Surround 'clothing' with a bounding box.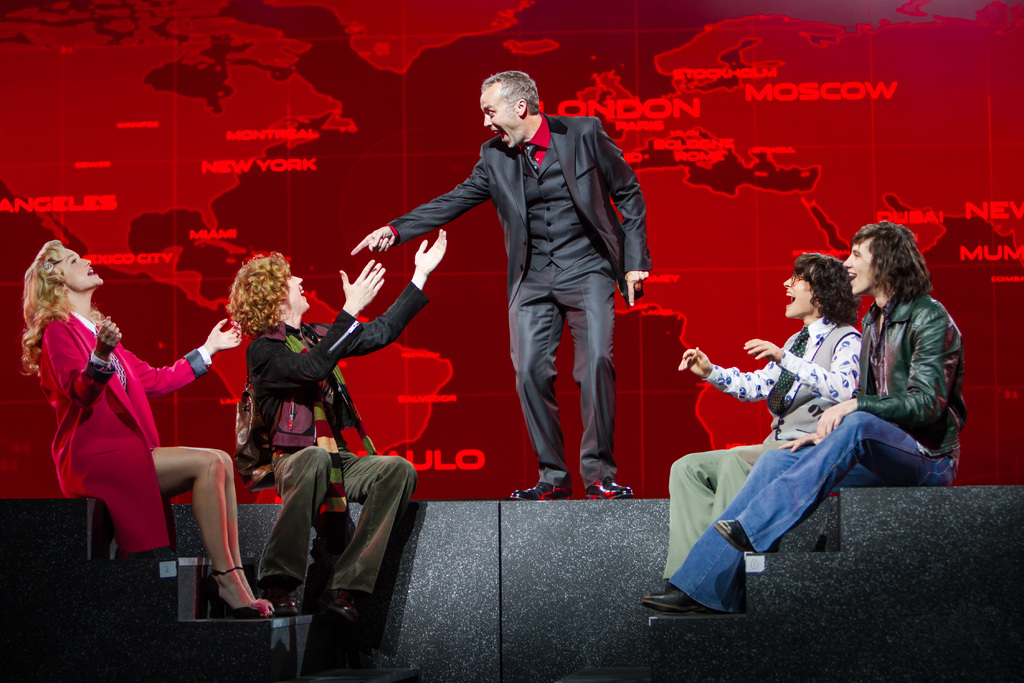
pyautogui.locateOnScreen(38, 310, 213, 553).
